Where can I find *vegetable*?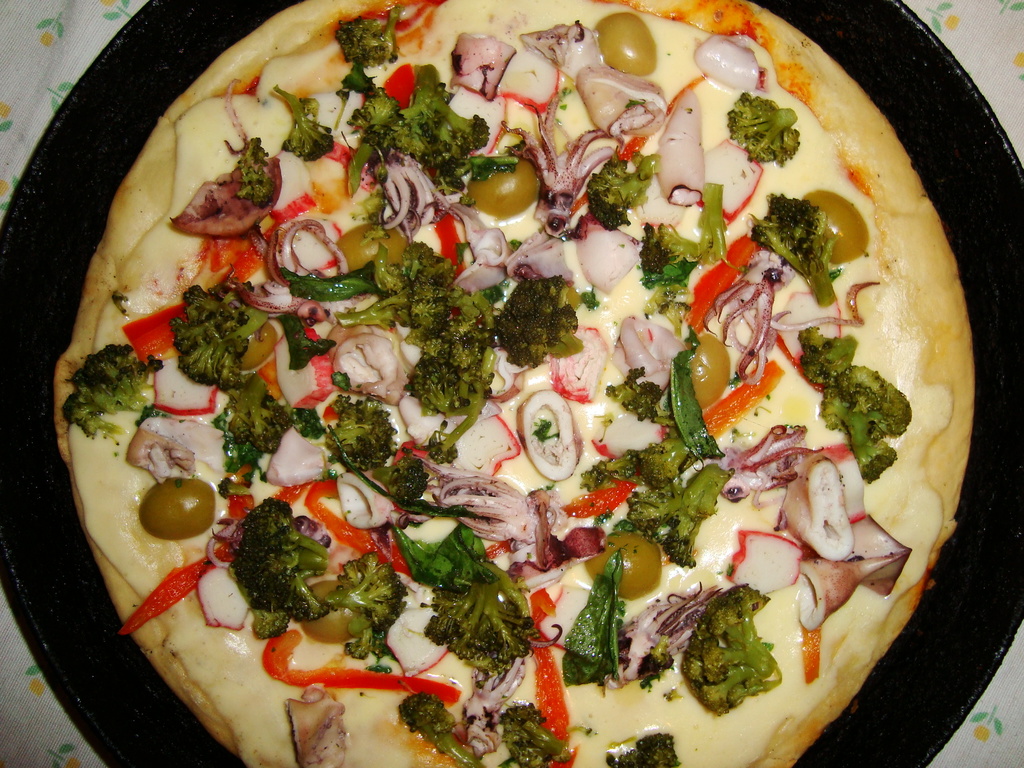
You can find it at x1=535 y1=588 x2=578 y2=767.
